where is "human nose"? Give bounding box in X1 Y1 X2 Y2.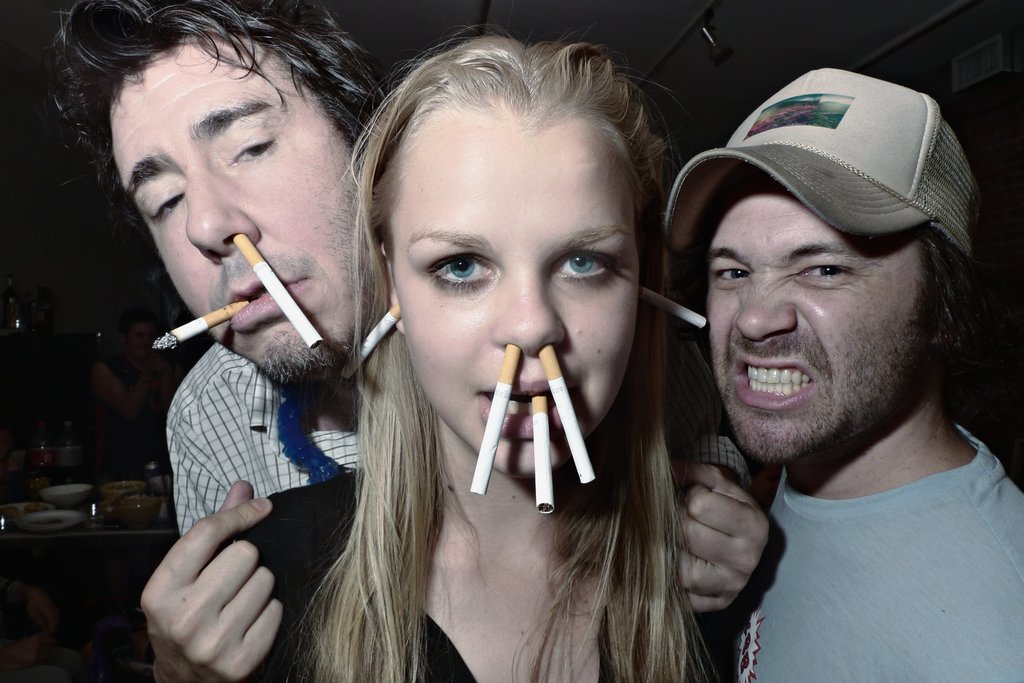
486 275 557 357.
